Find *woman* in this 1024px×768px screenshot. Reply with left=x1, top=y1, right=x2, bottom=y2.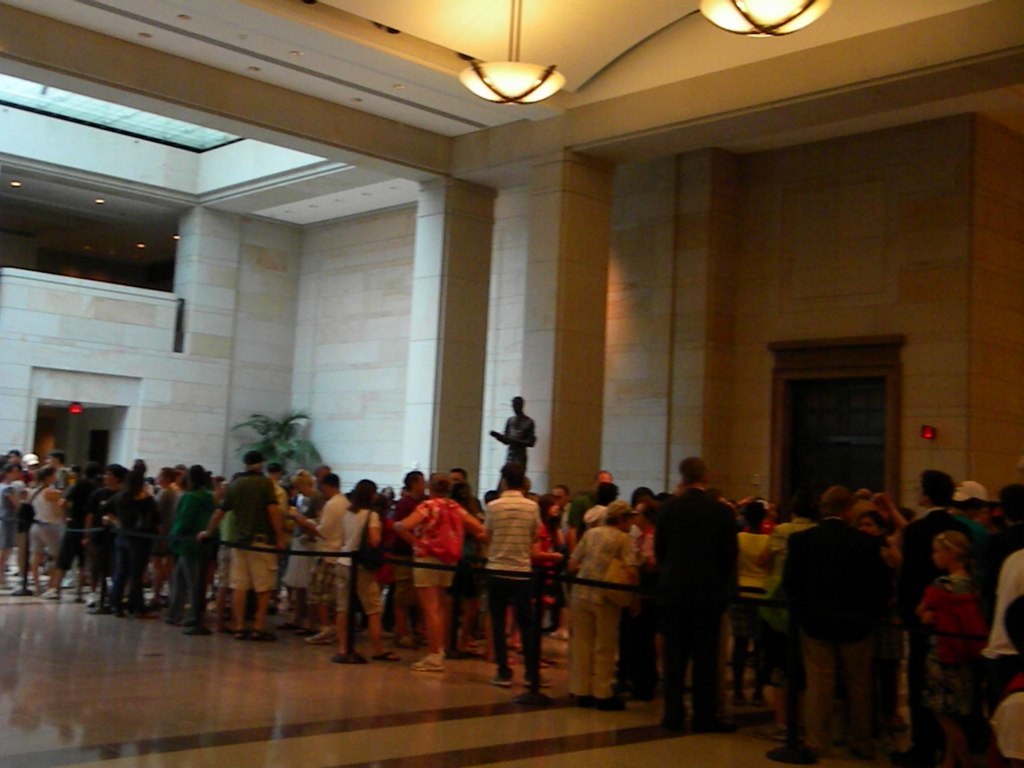
left=0, top=464, right=16, bottom=592.
